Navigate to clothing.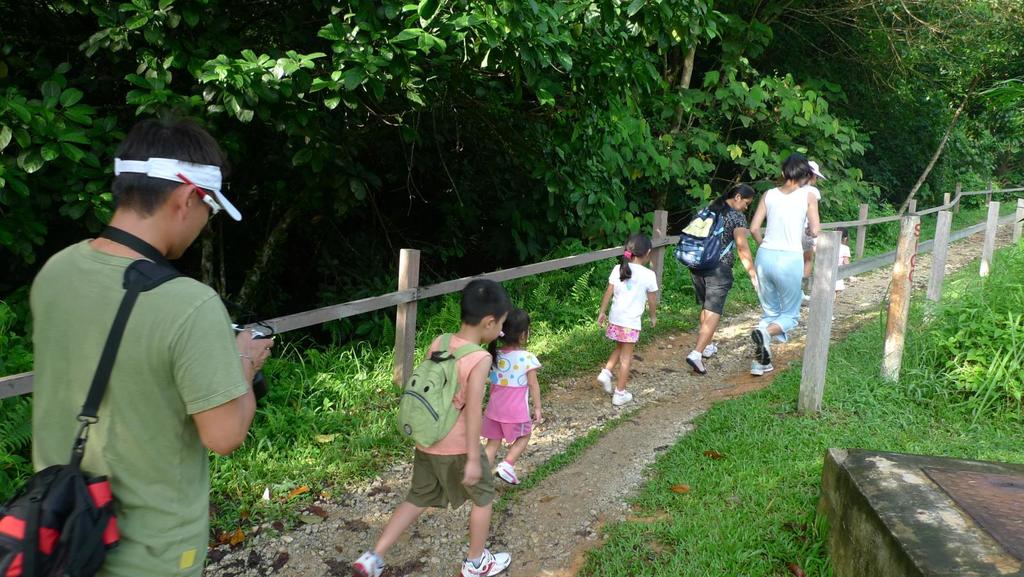
Navigation target: {"left": 744, "top": 189, "right": 795, "bottom": 343}.
